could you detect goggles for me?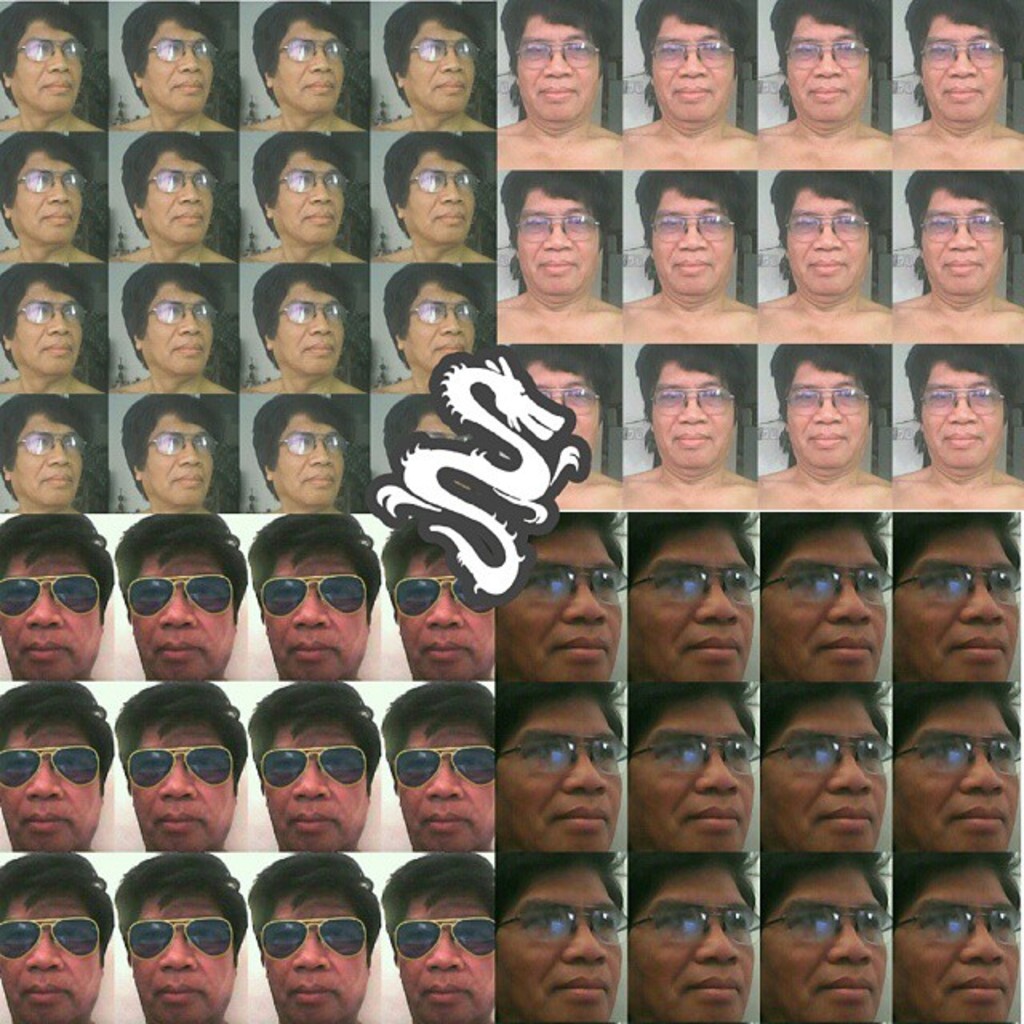
Detection result: {"left": 512, "top": 573, "right": 632, "bottom": 621}.
